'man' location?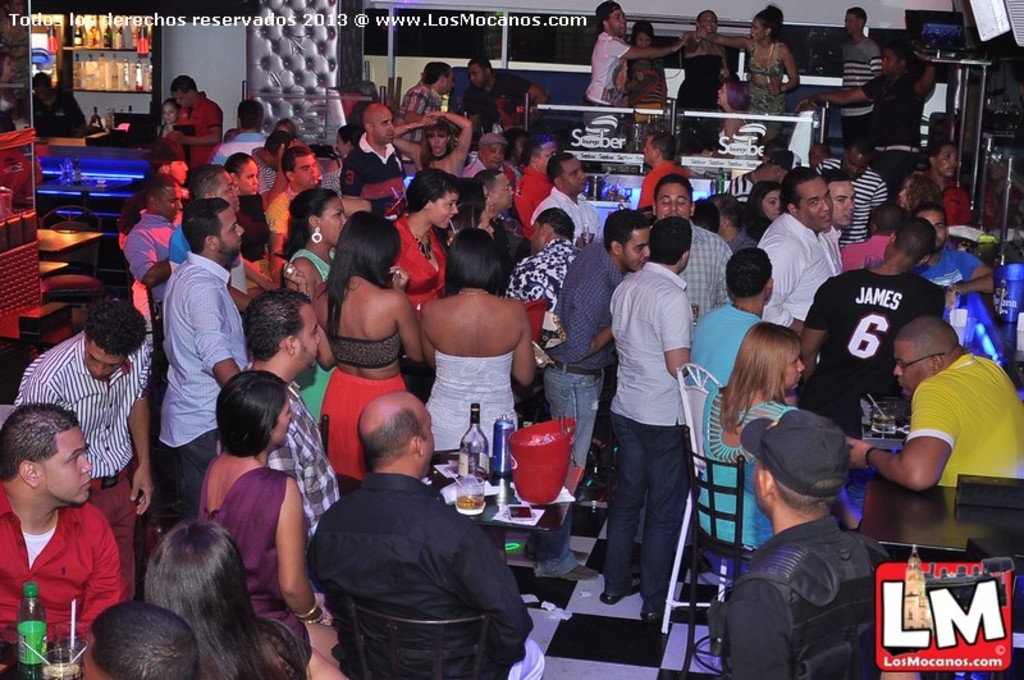
260, 143, 329, 277
